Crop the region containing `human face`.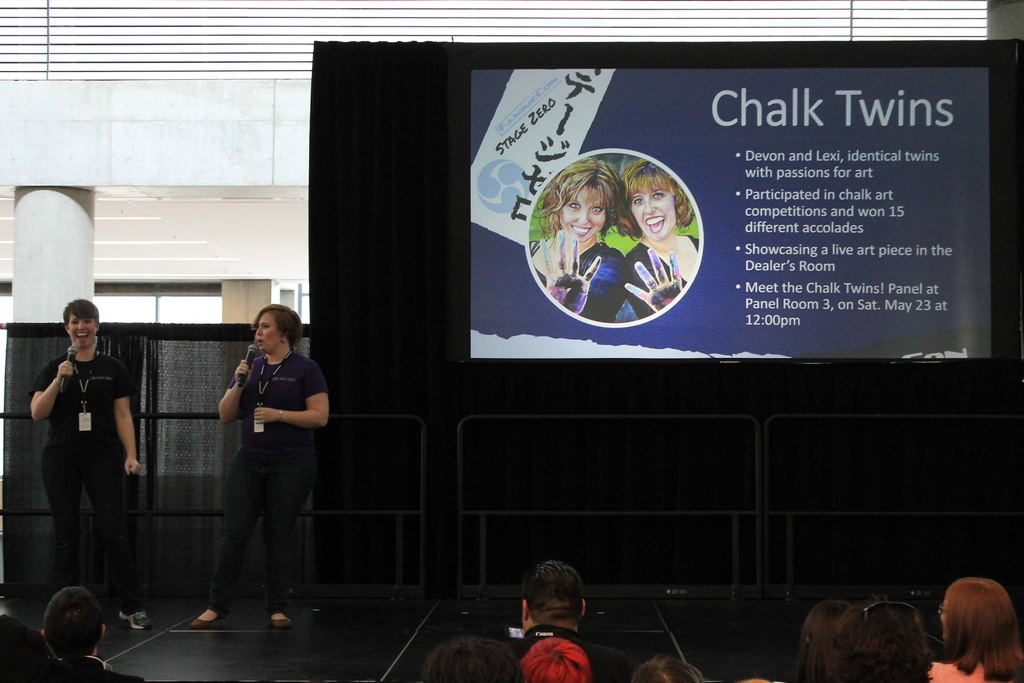
Crop region: 253,312,276,354.
